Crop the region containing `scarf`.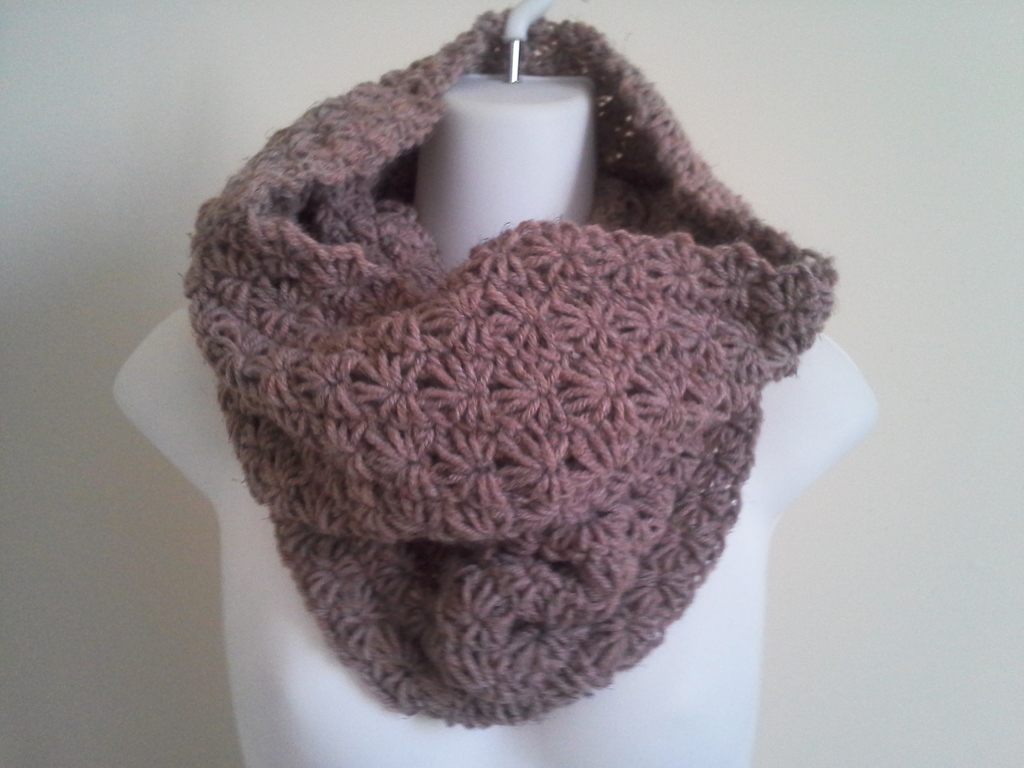
Crop region: 170, 7, 845, 735.
